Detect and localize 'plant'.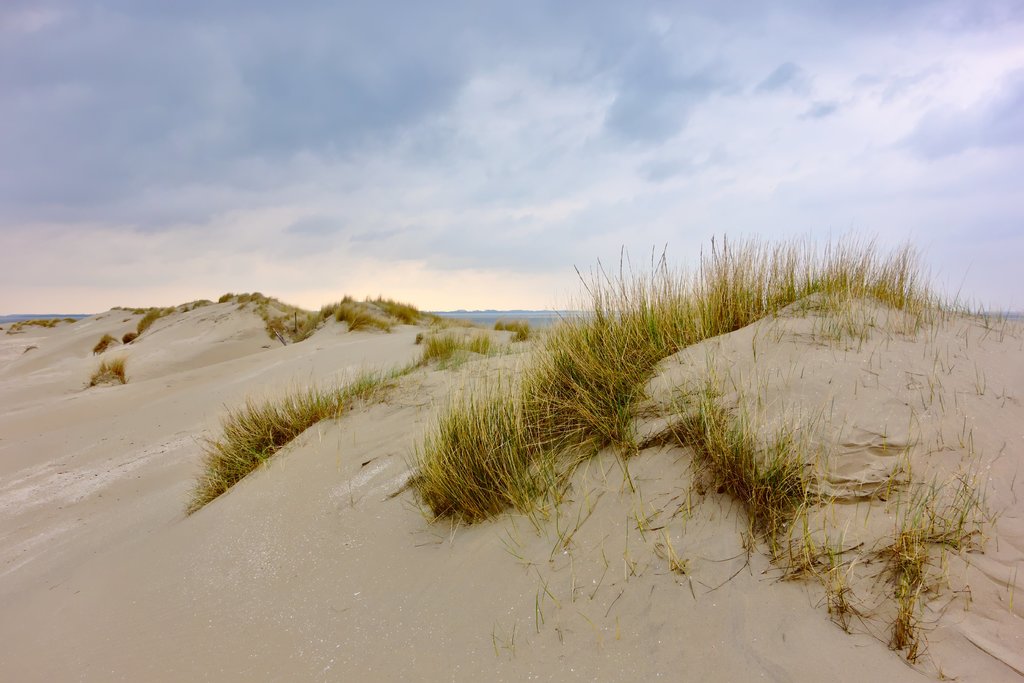
Localized at 650/367/822/539.
